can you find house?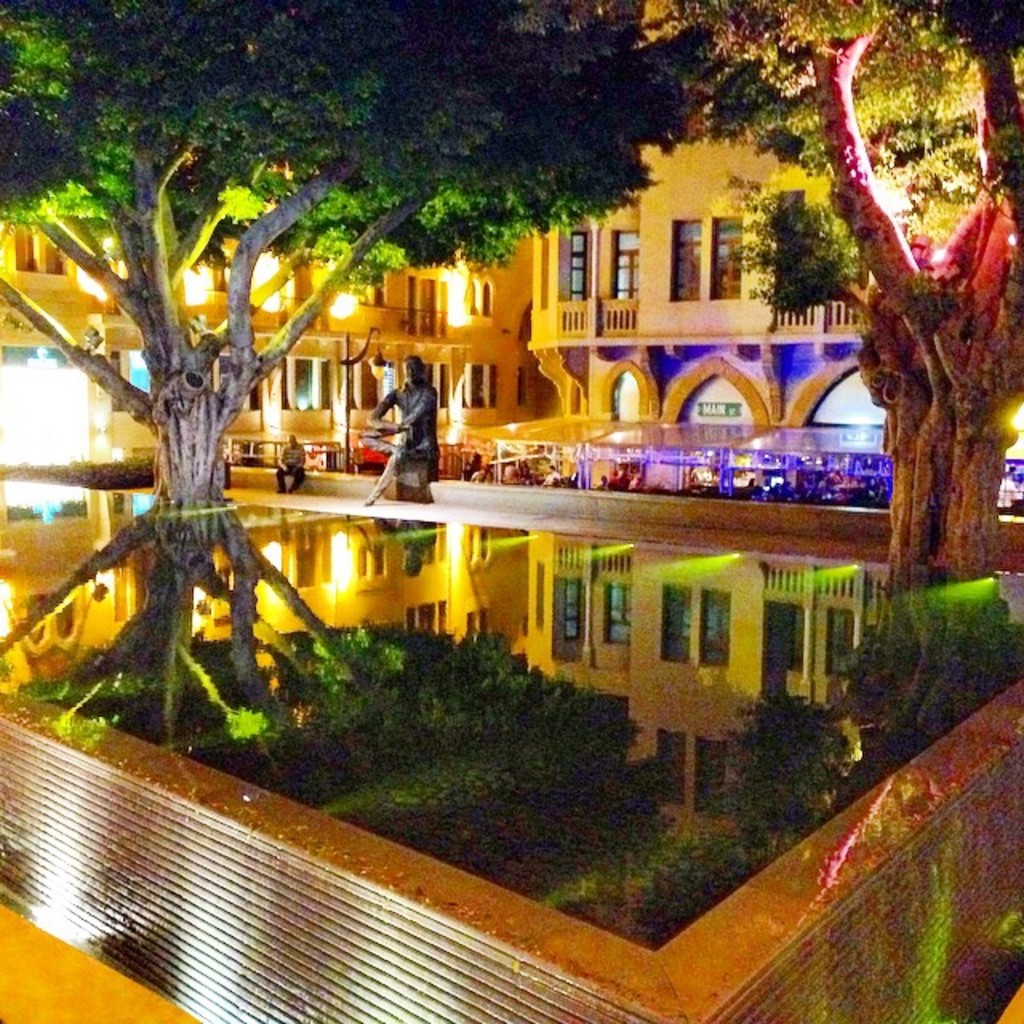
Yes, bounding box: x1=0 y1=118 x2=1022 y2=496.
